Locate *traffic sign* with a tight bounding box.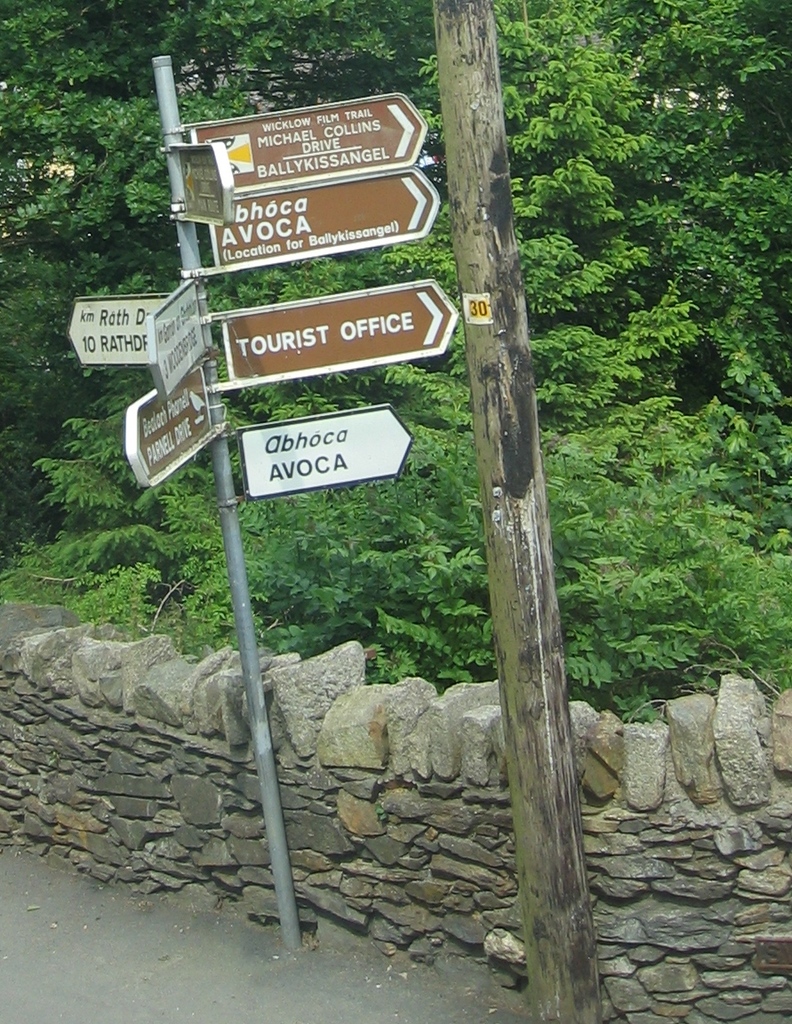
(208,162,439,271).
